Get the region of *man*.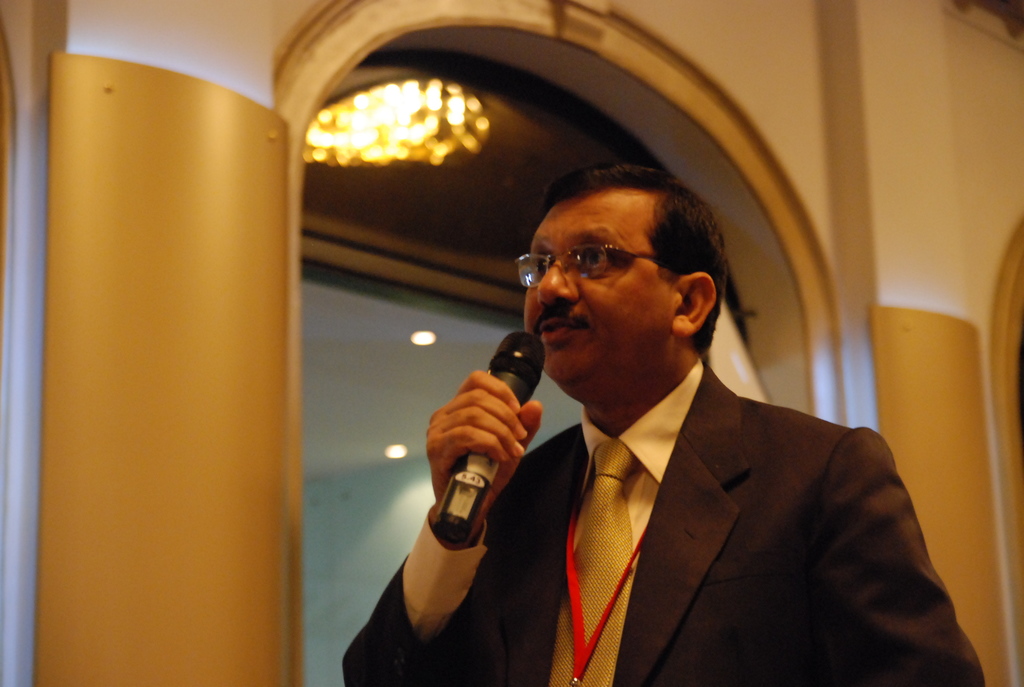
[x1=413, y1=159, x2=940, y2=666].
